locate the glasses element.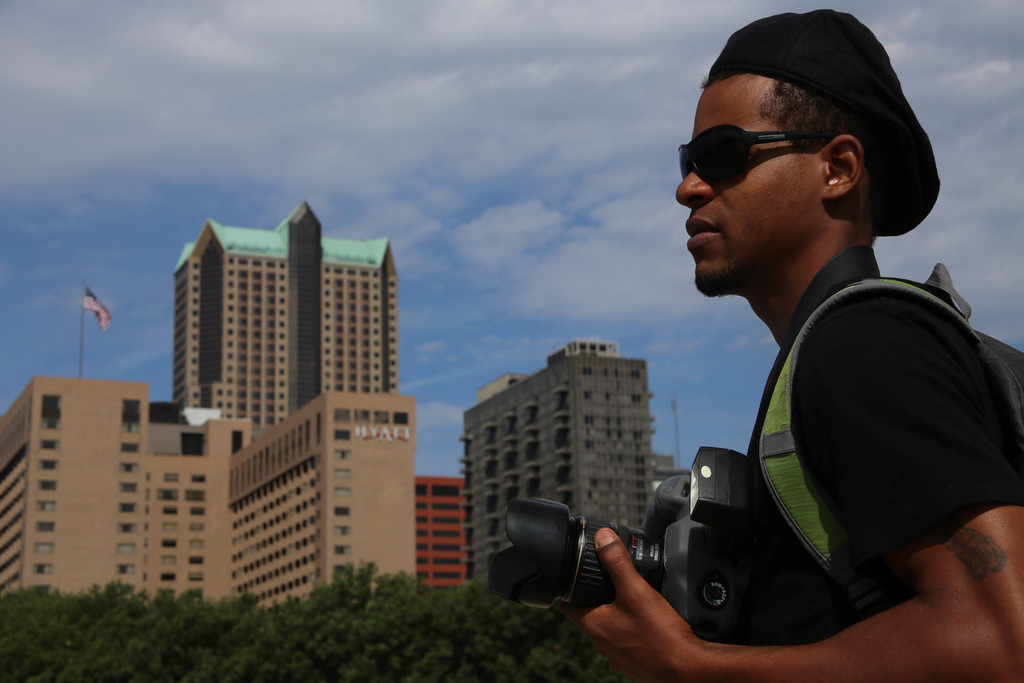
Element bbox: Rect(687, 115, 851, 179).
